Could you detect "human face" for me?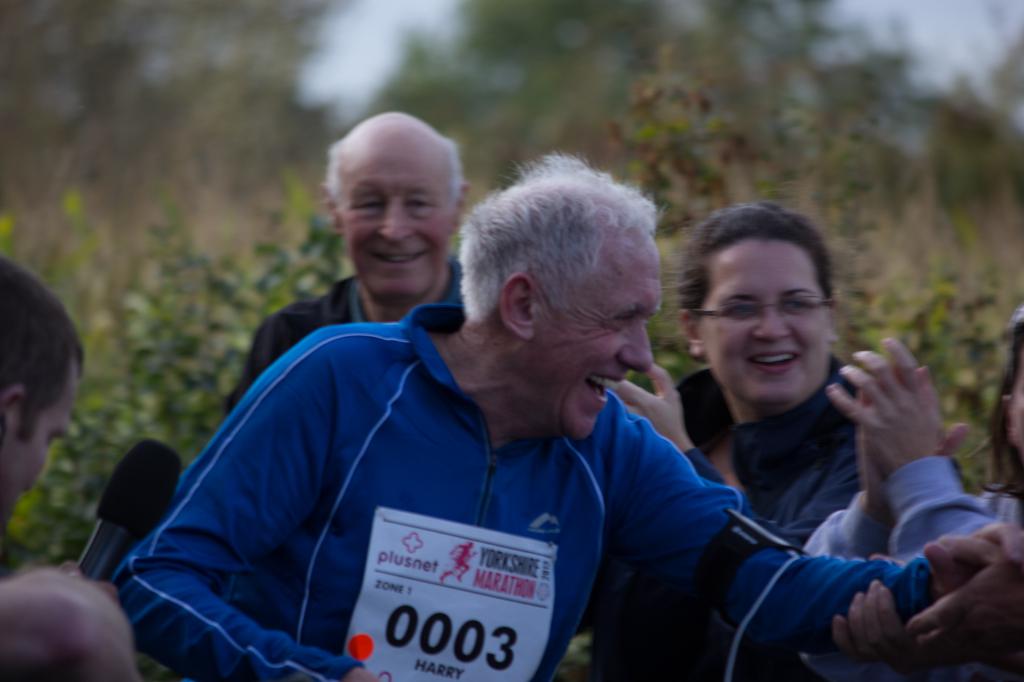
Detection result: [x1=523, y1=240, x2=660, y2=438].
